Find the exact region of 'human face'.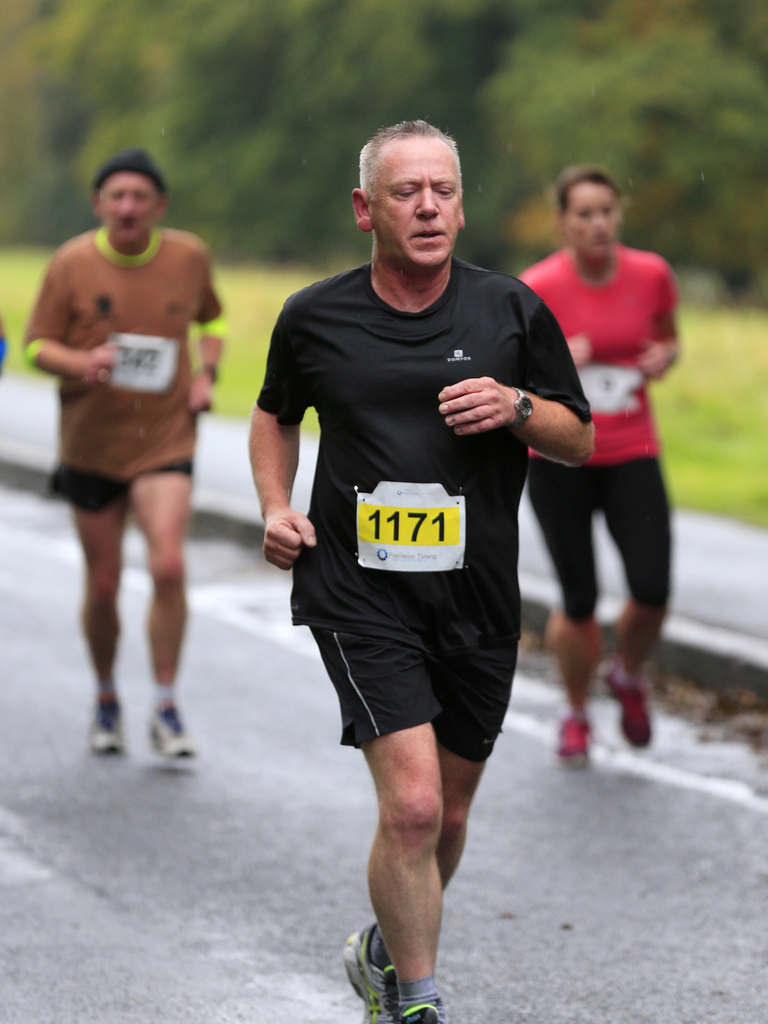
Exact region: <region>568, 182, 618, 254</region>.
